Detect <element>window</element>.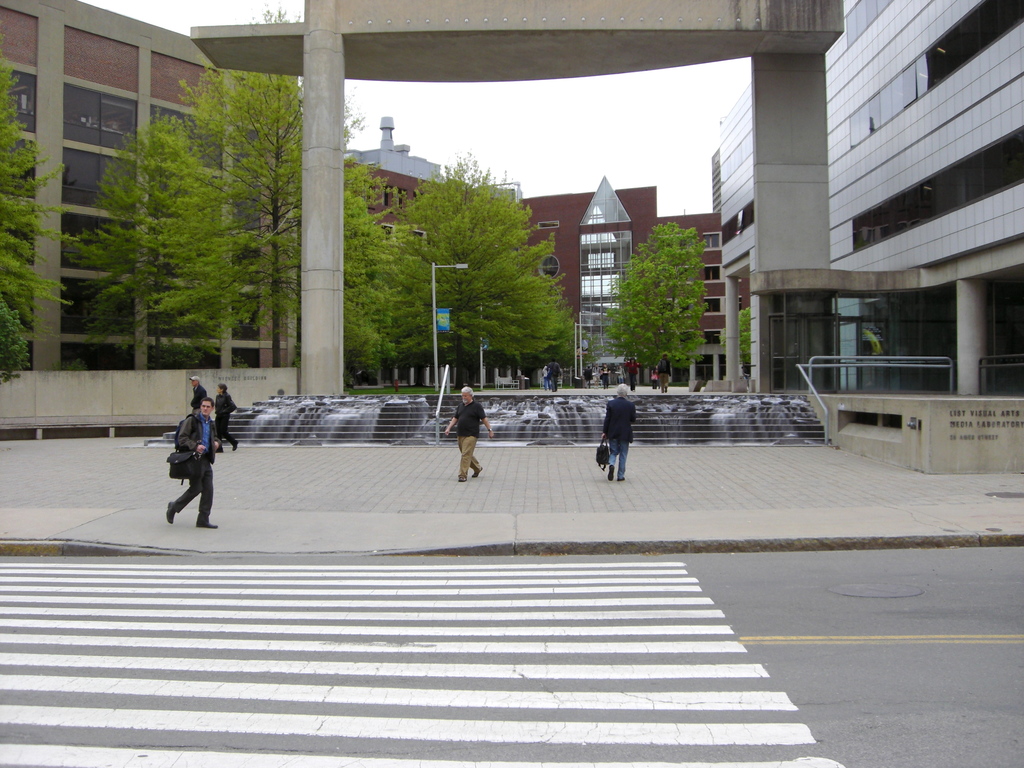
Detected at box=[65, 82, 137, 157].
